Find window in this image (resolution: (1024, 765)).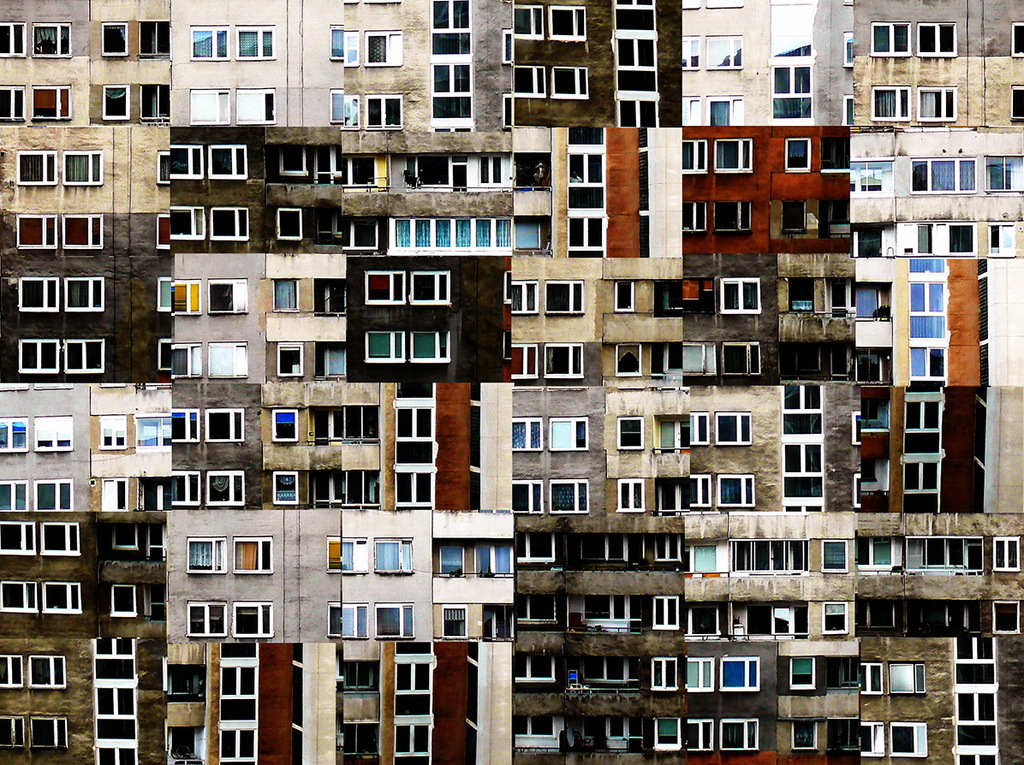
select_region(363, 329, 404, 359).
